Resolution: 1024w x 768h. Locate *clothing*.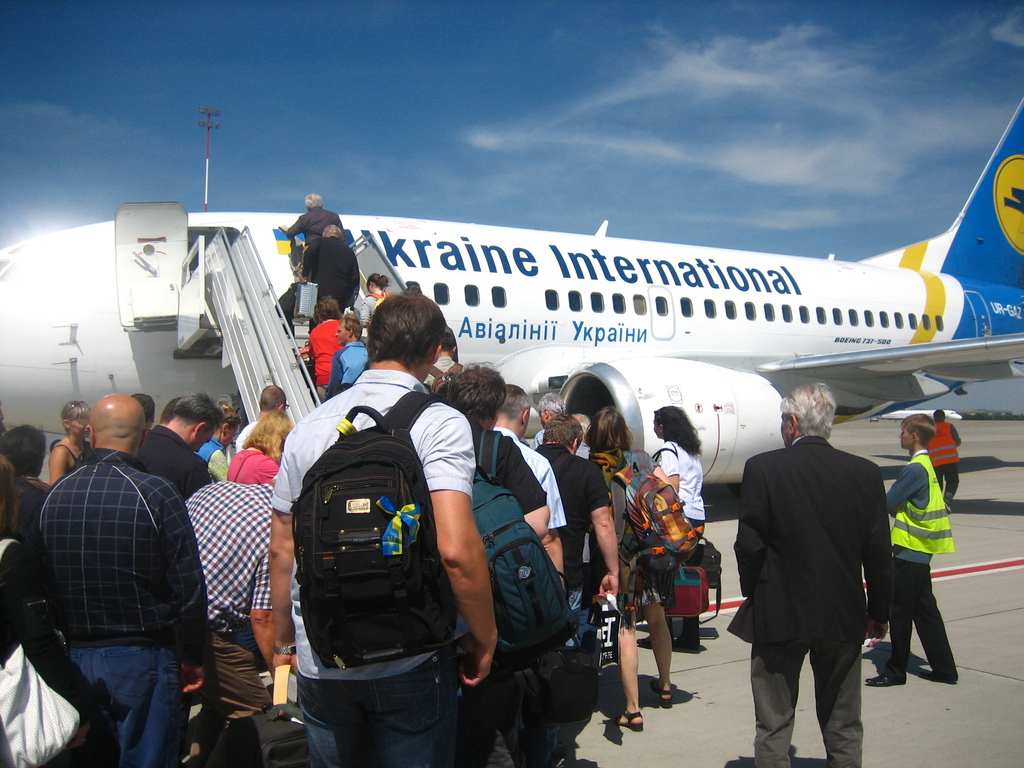
(x1=24, y1=440, x2=216, y2=767).
